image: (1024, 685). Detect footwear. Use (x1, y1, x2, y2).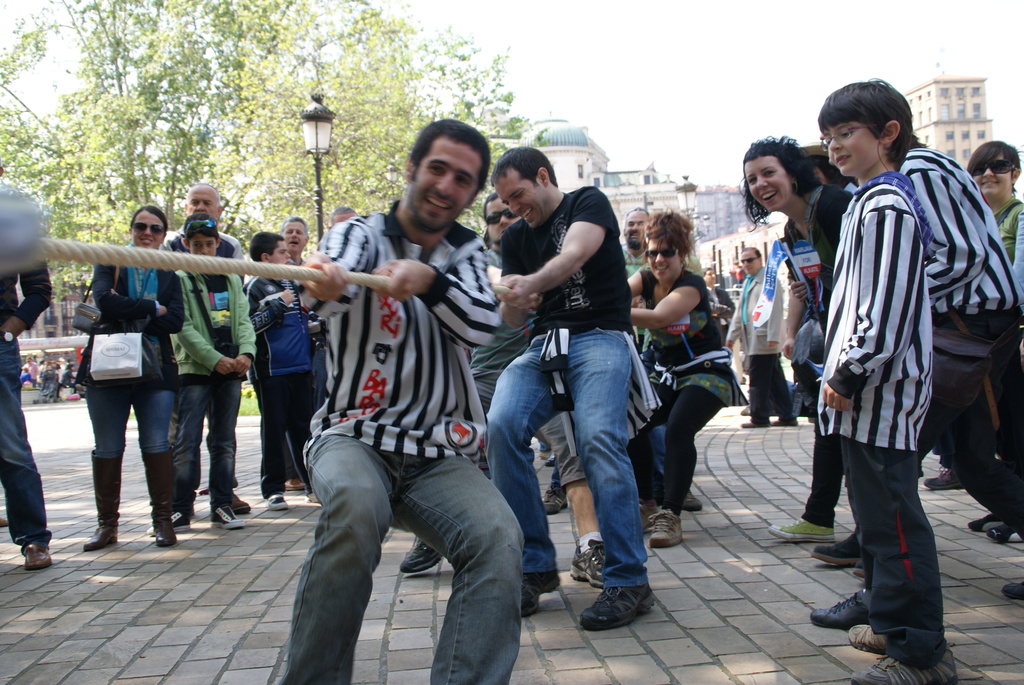
(968, 514, 996, 530).
